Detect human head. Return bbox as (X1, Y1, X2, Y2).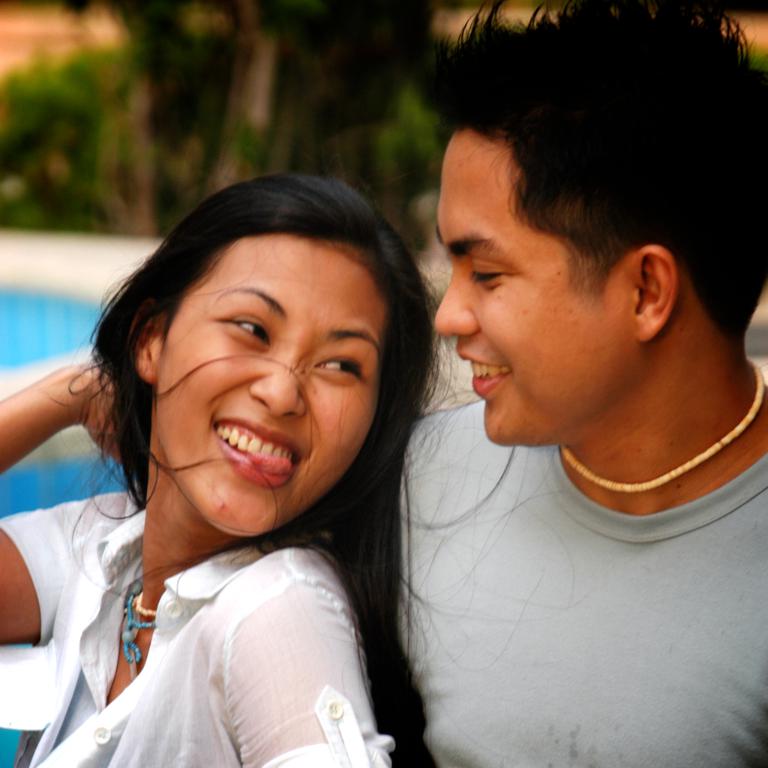
(110, 176, 423, 500).
